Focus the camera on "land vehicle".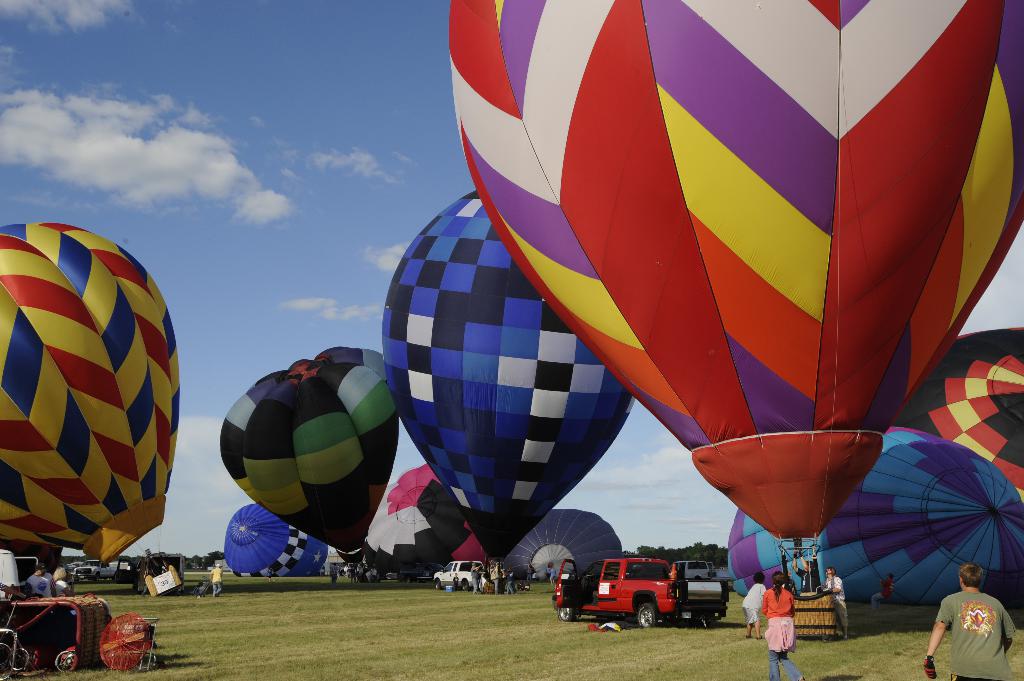
Focus region: [x1=671, y1=559, x2=712, y2=581].
